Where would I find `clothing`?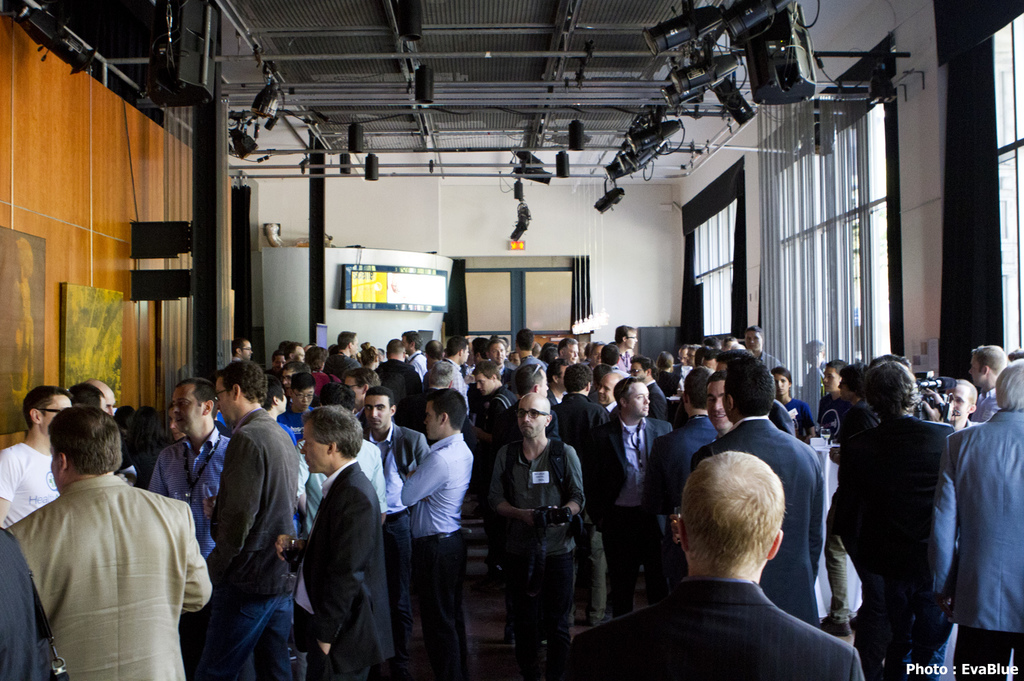
At rect(409, 433, 490, 664).
